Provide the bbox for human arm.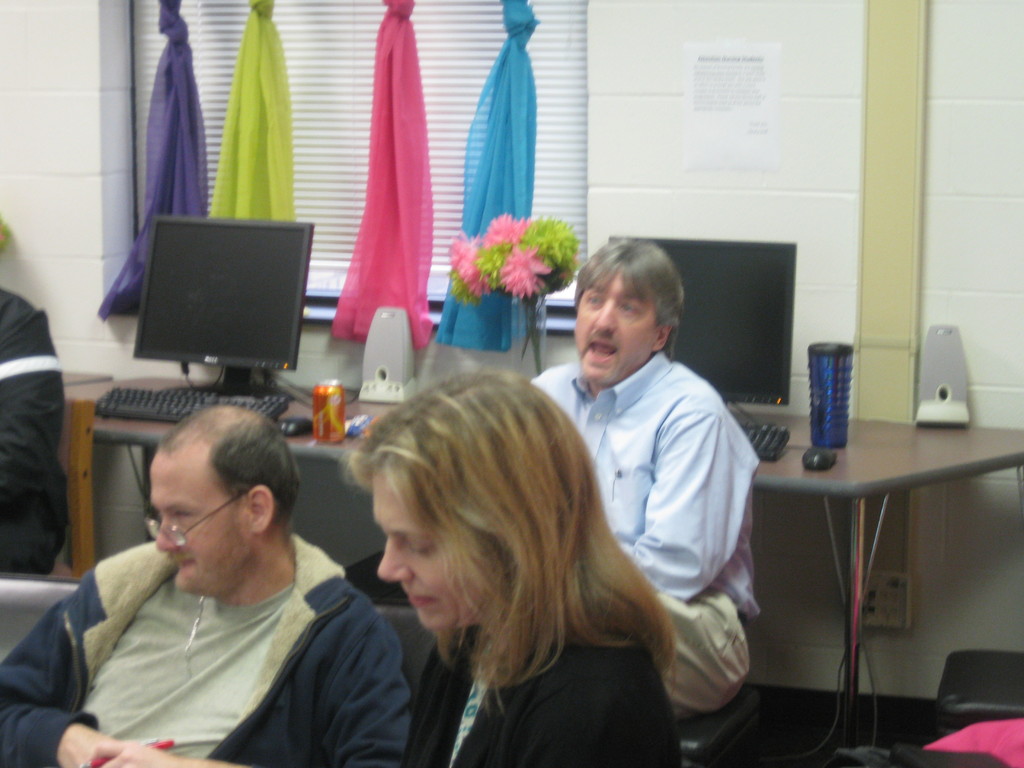
locate(508, 640, 668, 767).
